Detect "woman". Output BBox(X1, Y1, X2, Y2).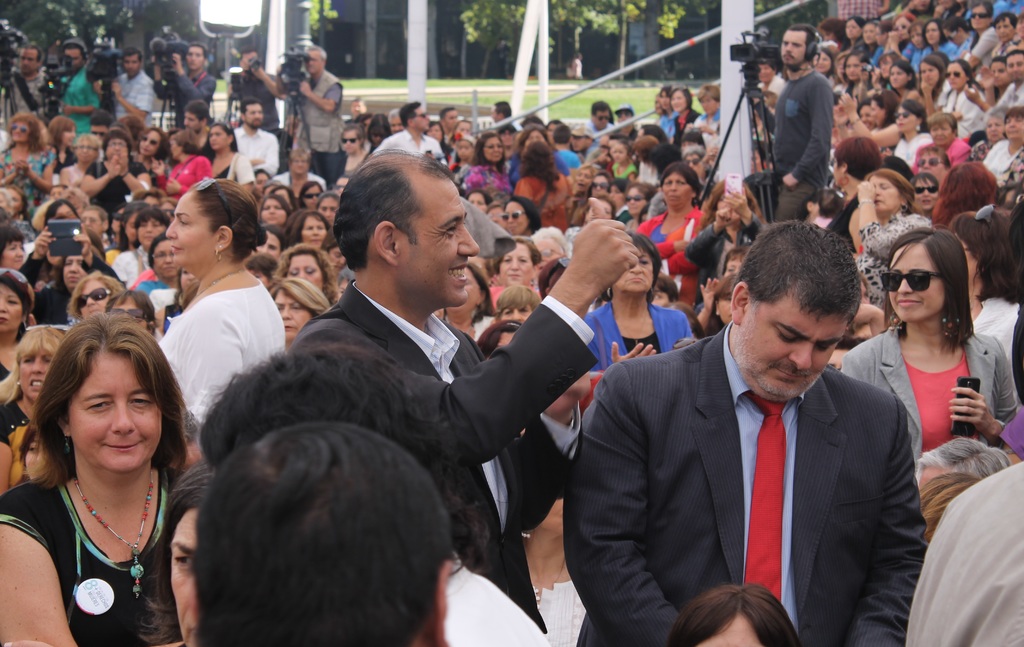
BBox(76, 127, 150, 220).
